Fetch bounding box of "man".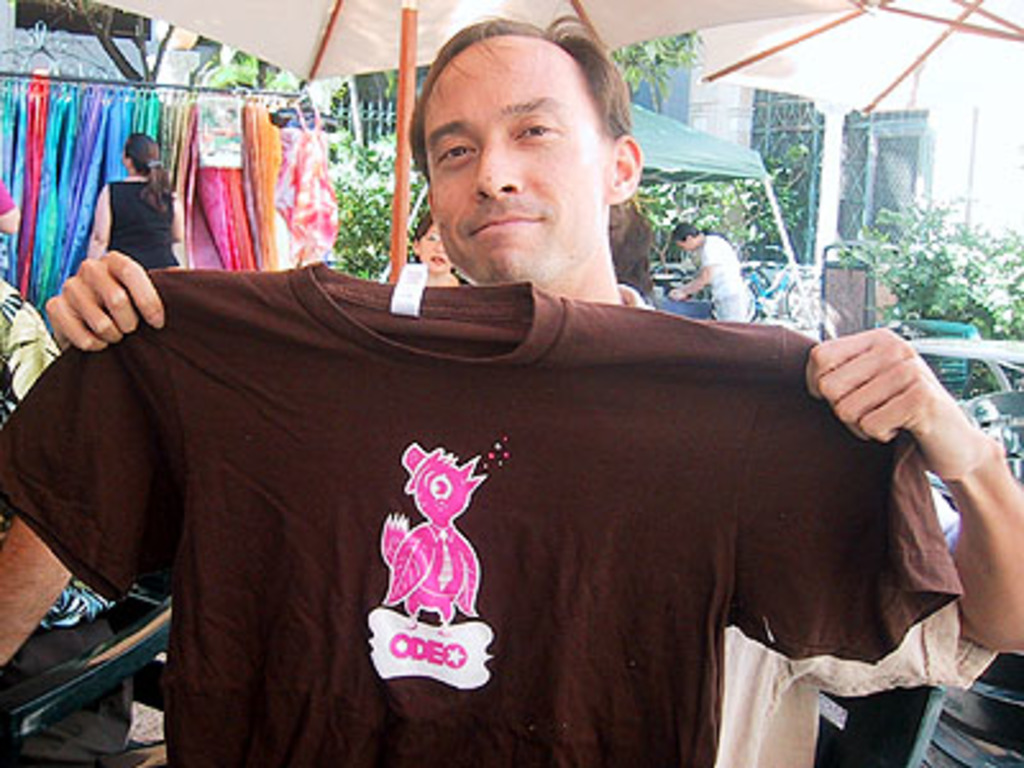
Bbox: [3, 77, 965, 737].
